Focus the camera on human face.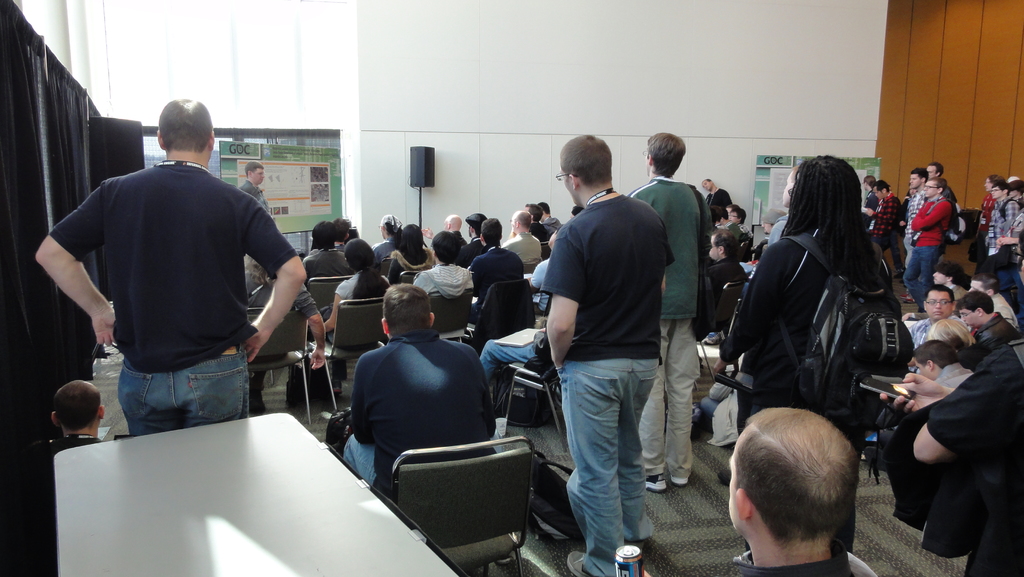
Focus region: select_region(968, 280, 984, 291).
